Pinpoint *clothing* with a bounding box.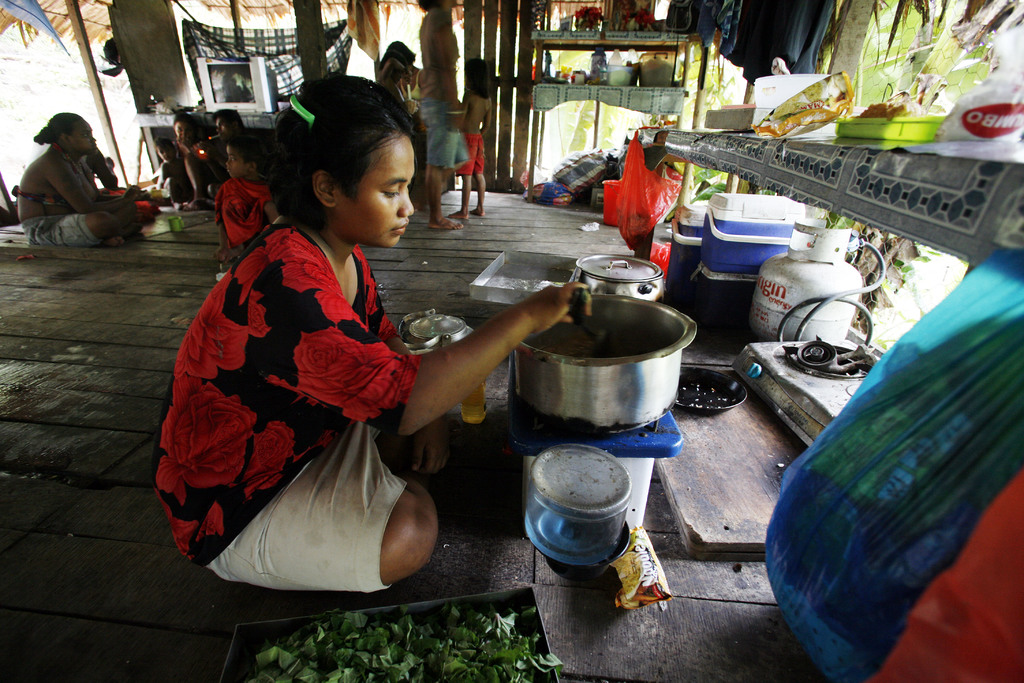
[153,215,430,596].
